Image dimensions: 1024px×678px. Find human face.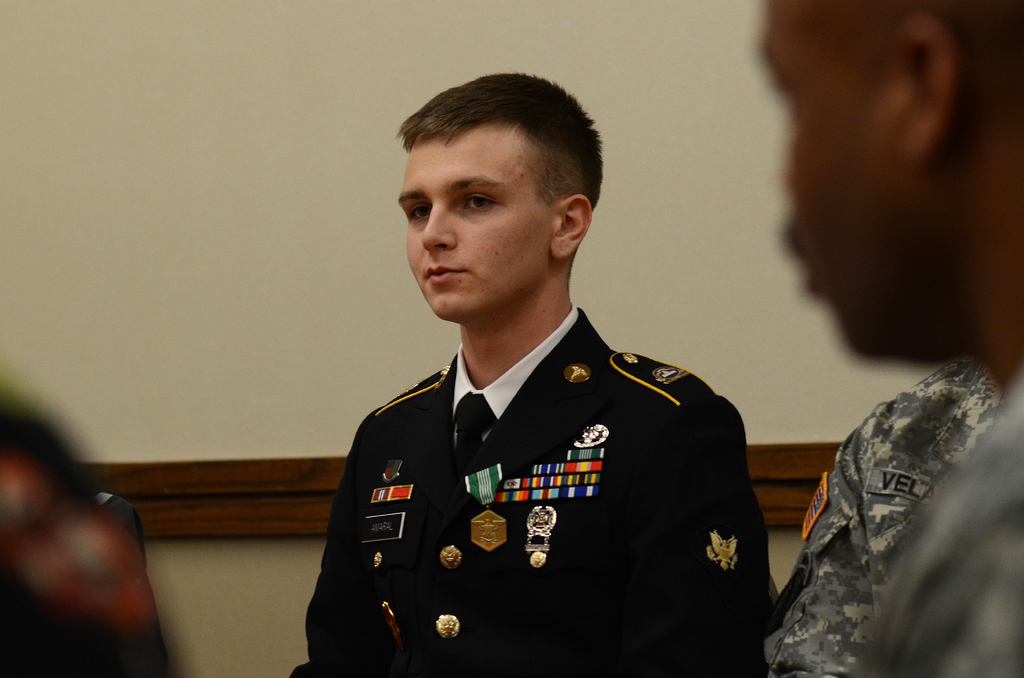
[755, 0, 897, 343].
